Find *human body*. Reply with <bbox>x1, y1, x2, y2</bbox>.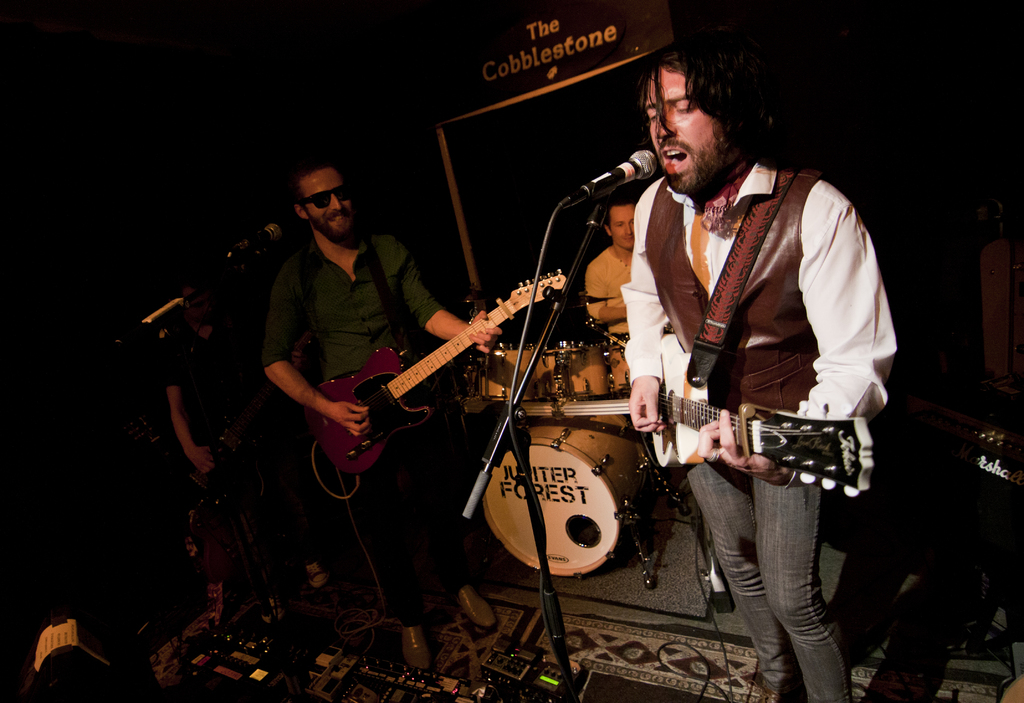
<bbox>583, 183, 642, 381</bbox>.
